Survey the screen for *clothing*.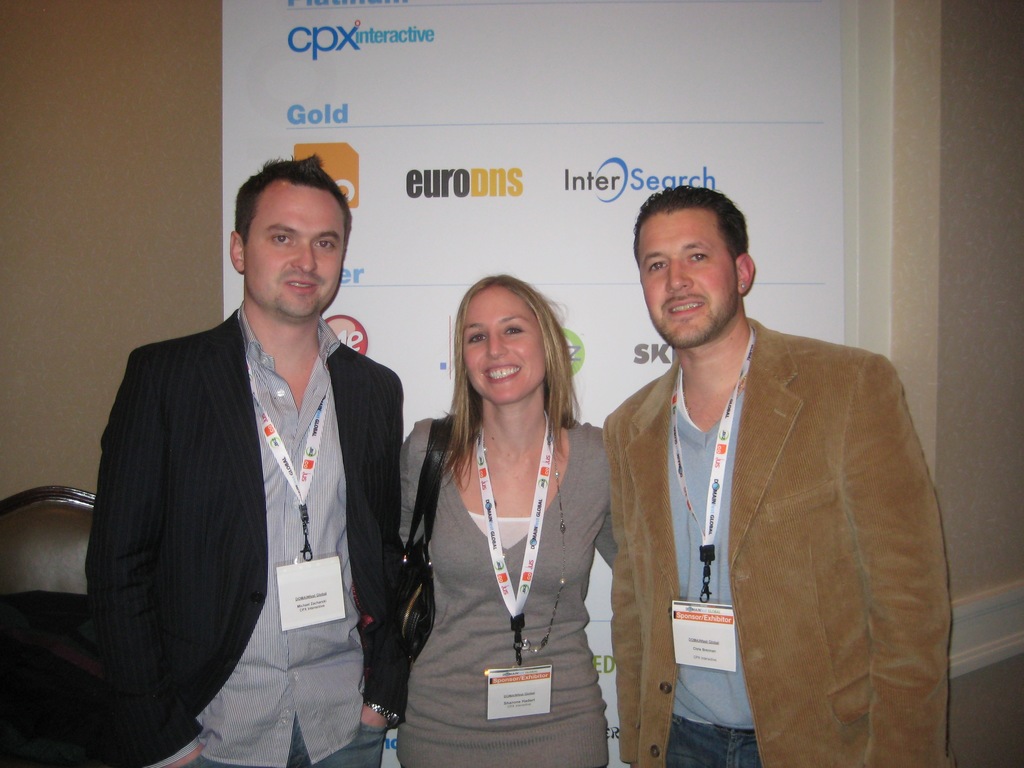
Survey found: detection(402, 421, 614, 767).
